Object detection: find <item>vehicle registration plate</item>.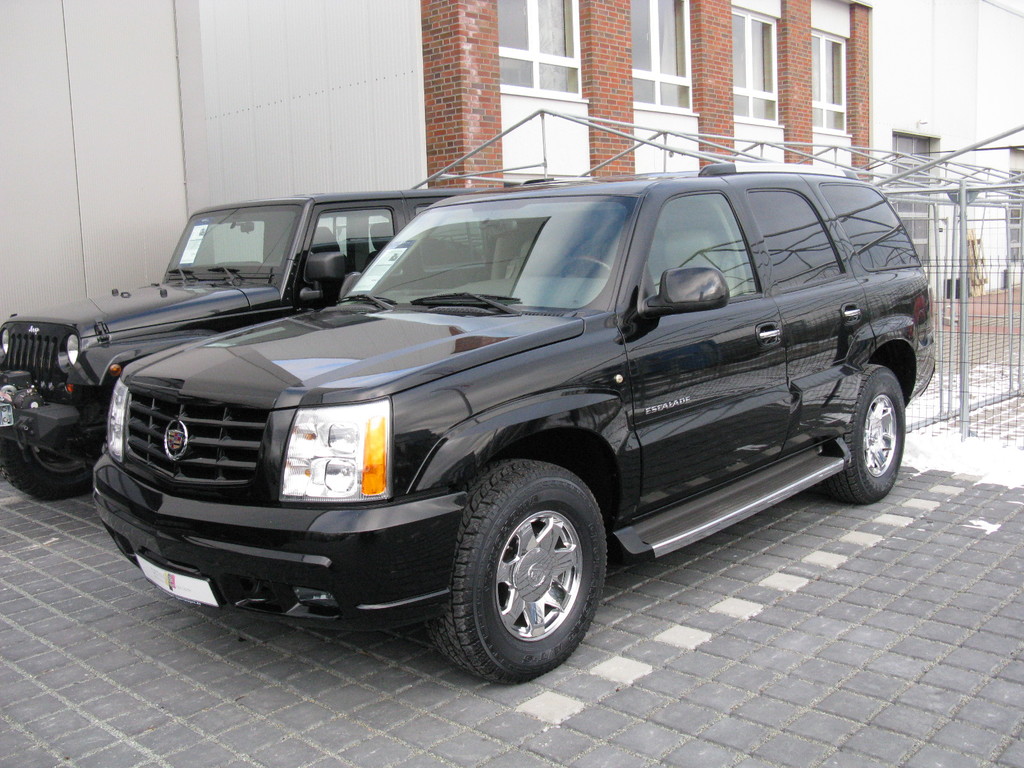
133, 556, 220, 608.
